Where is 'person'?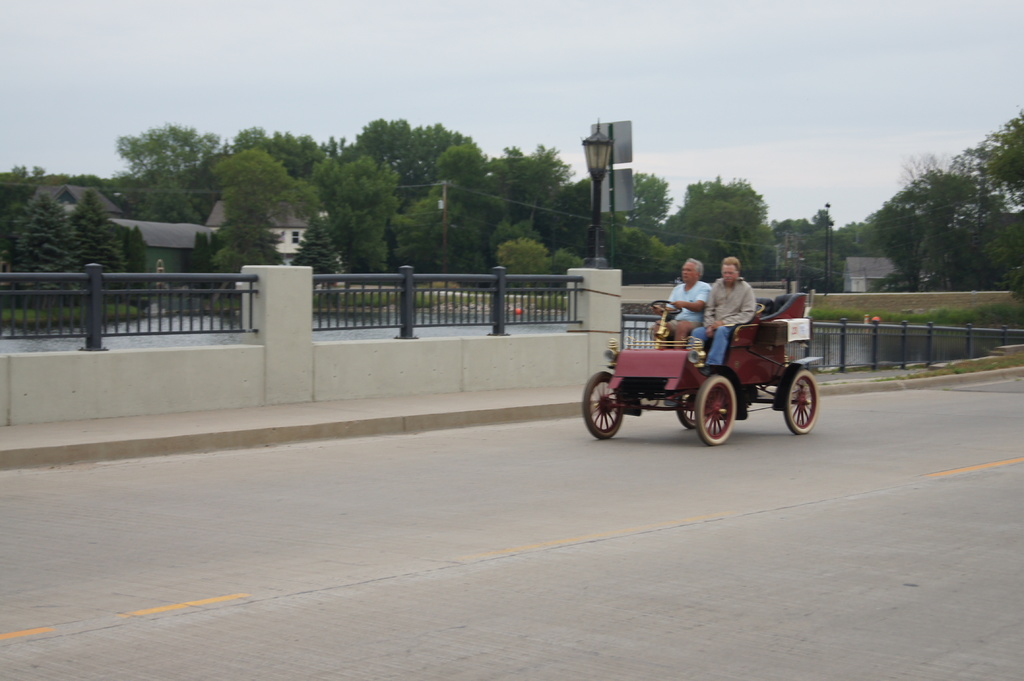
region(650, 257, 700, 359).
